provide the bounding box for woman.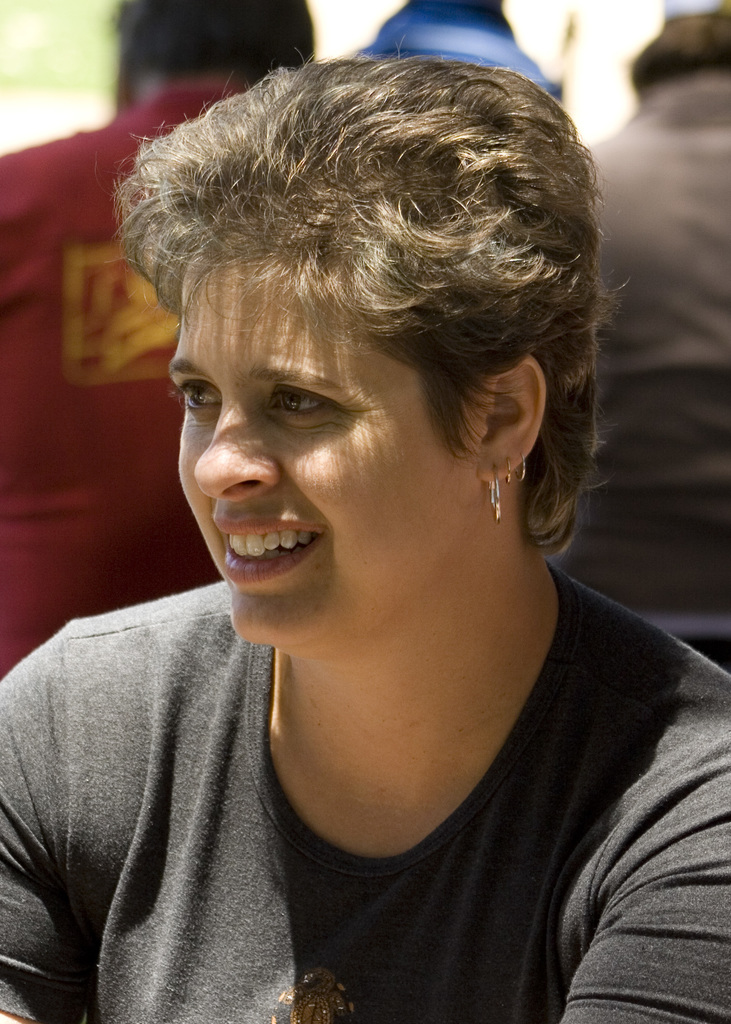
28,0,694,1005.
